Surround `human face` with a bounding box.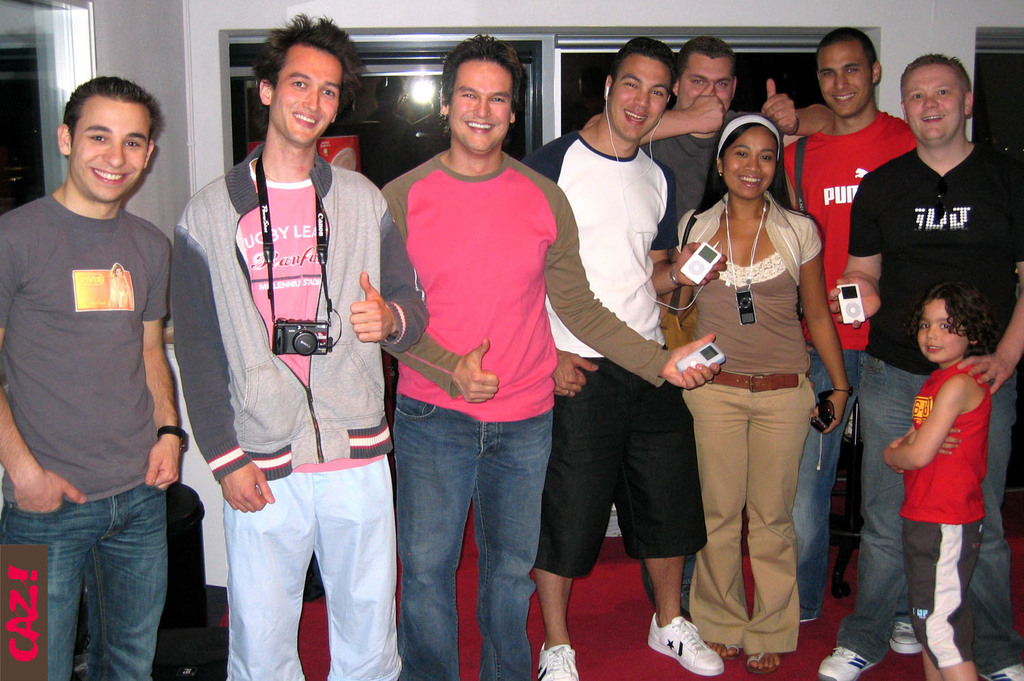
{"x1": 819, "y1": 42, "x2": 871, "y2": 115}.
